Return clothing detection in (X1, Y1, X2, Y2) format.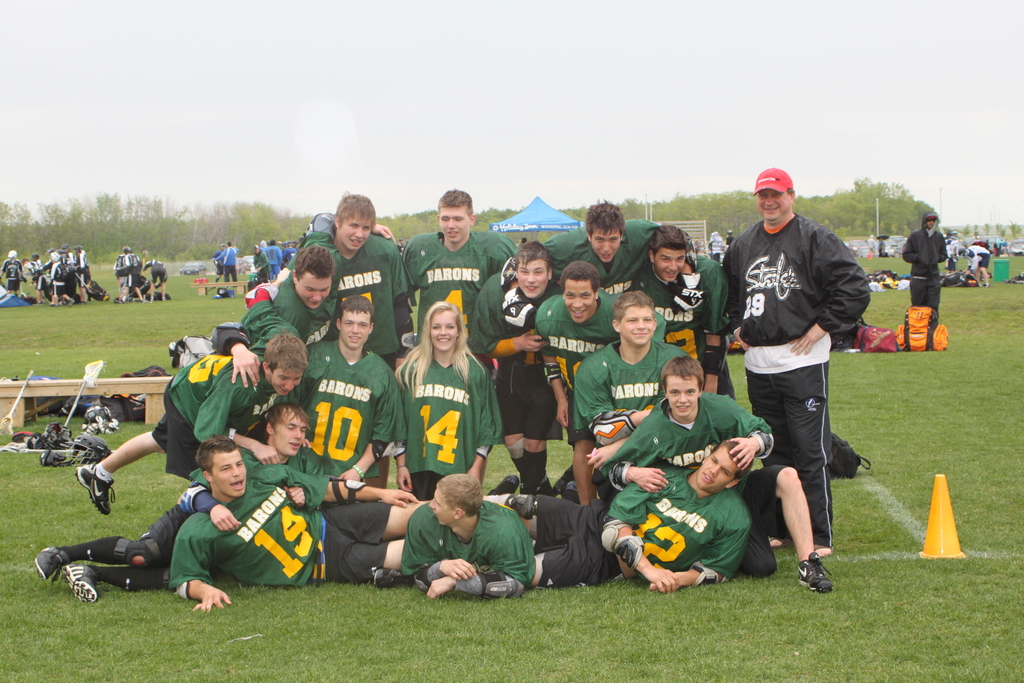
(707, 231, 726, 263).
